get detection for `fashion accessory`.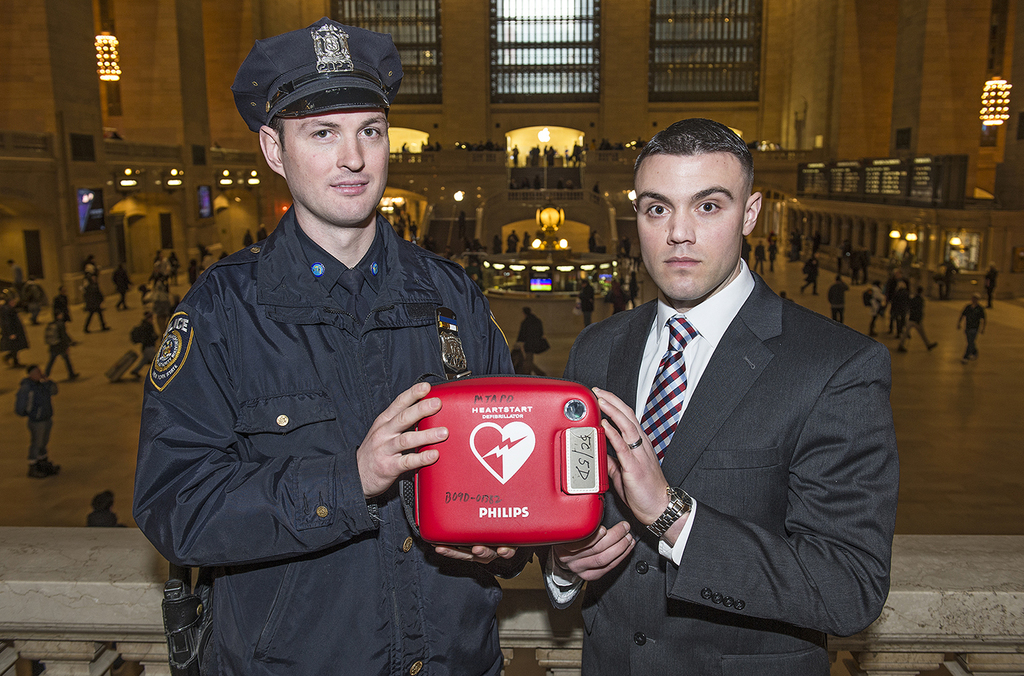
Detection: region(656, 486, 693, 537).
